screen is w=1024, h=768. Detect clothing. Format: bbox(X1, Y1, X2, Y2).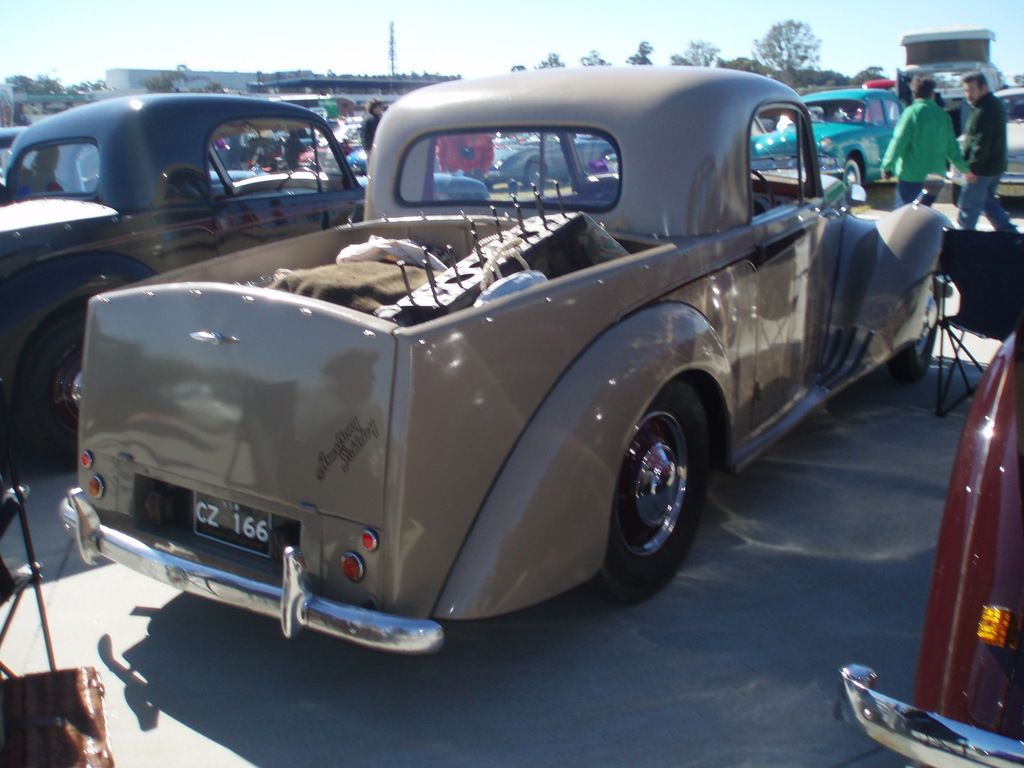
bbox(356, 111, 383, 161).
